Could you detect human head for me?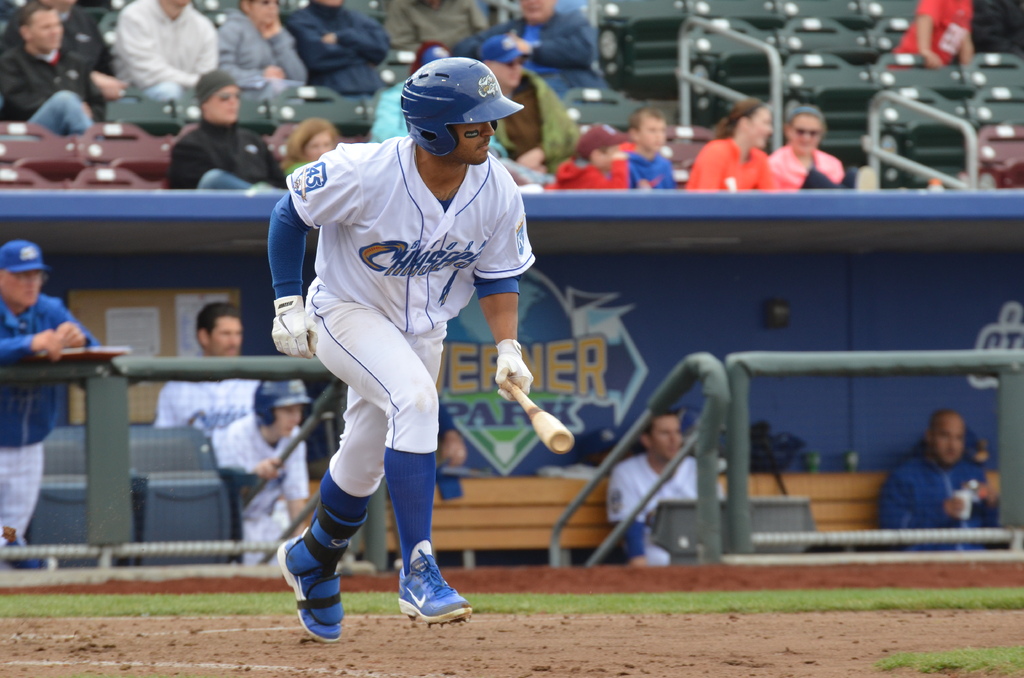
Detection result: 252/380/315/438.
